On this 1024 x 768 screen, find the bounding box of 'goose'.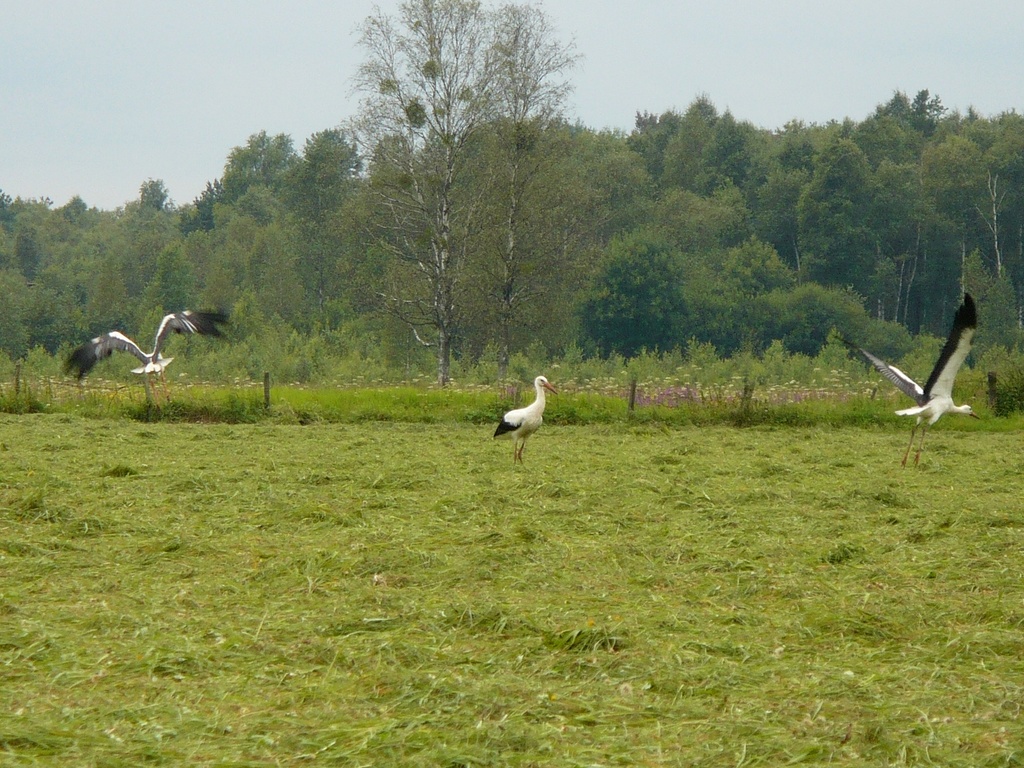
Bounding box: [left=852, top=294, right=977, bottom=468].
